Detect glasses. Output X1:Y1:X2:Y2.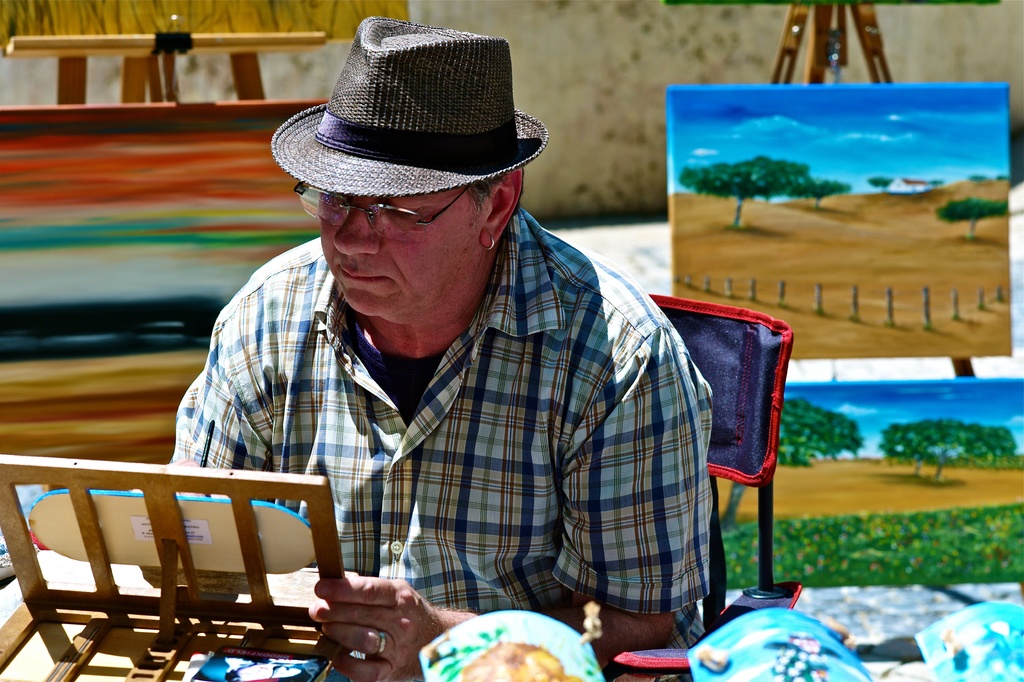
291:177:479:245.
